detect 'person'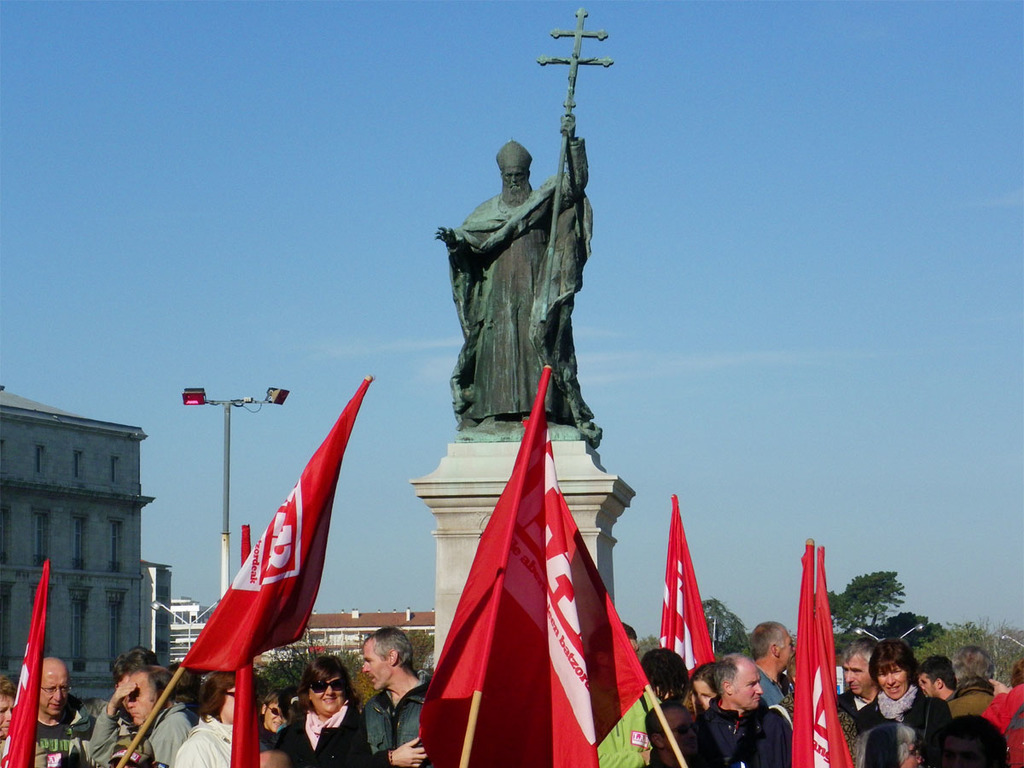
(left=942, top=642, right=1003, bottom=725)
